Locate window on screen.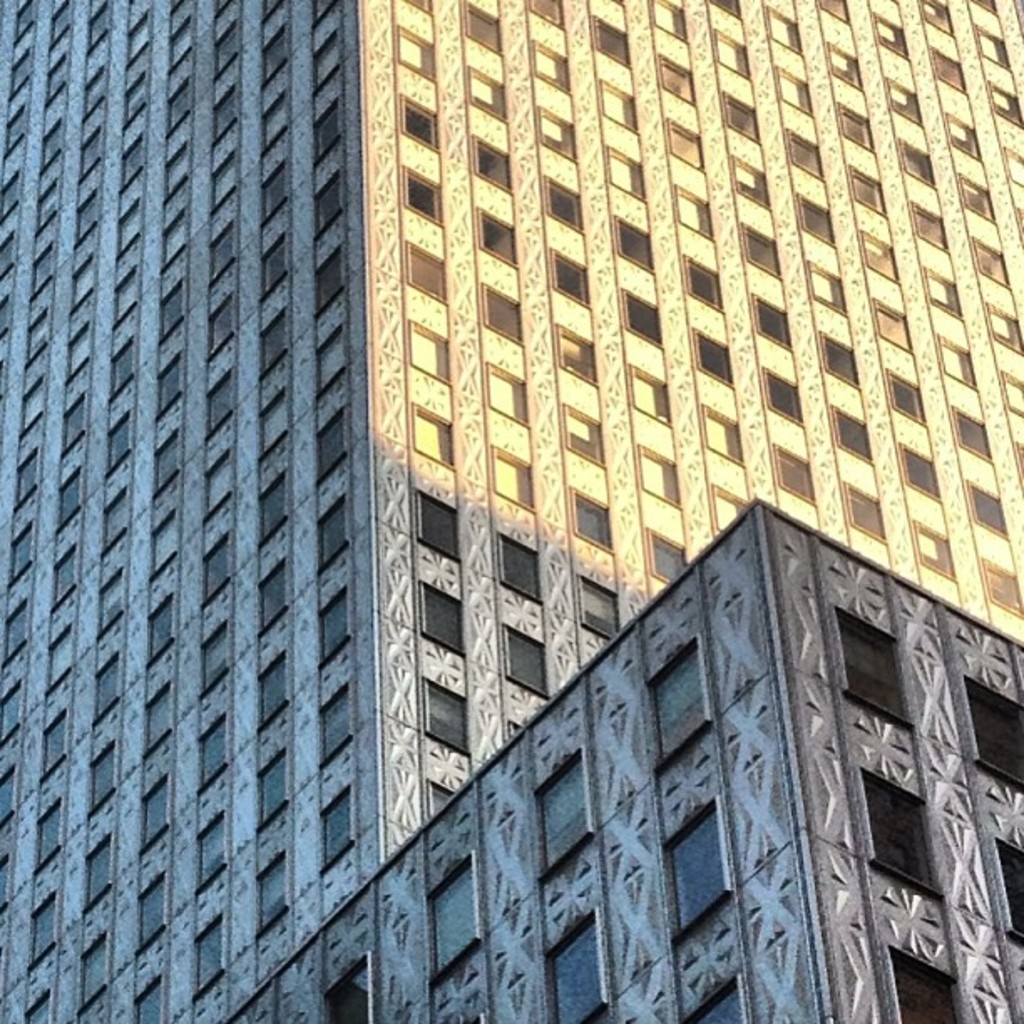
On screen at region(713, 484, 750, 534).
